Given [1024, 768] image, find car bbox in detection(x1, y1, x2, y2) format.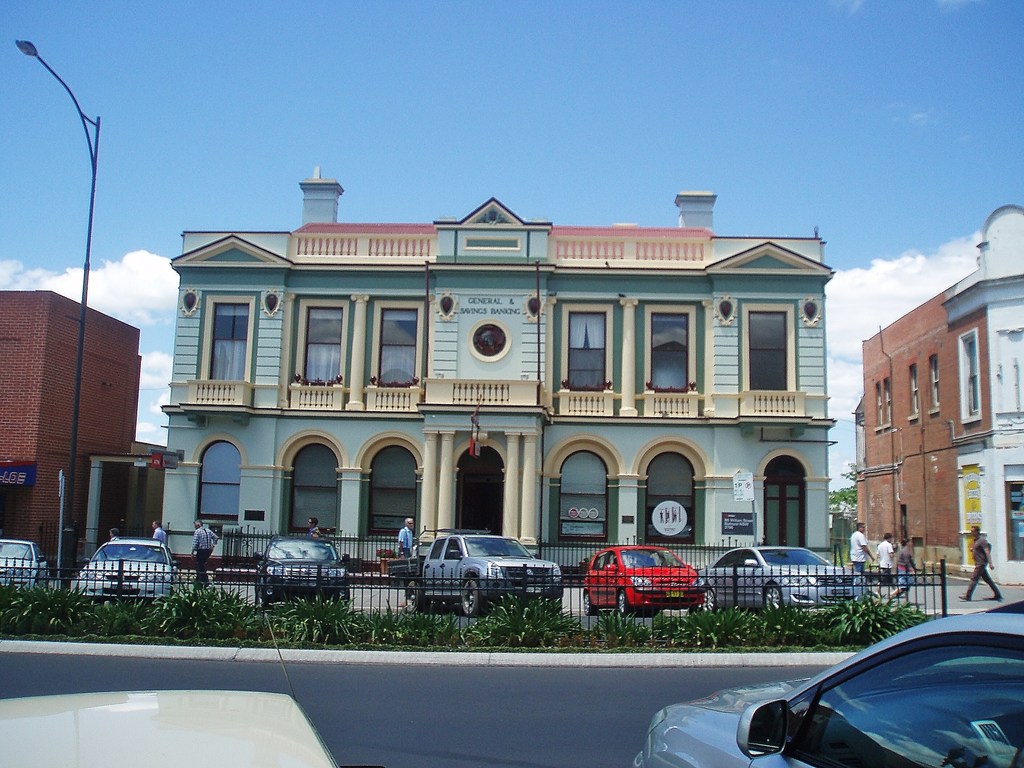
detection(0, 536, 58, 581).
